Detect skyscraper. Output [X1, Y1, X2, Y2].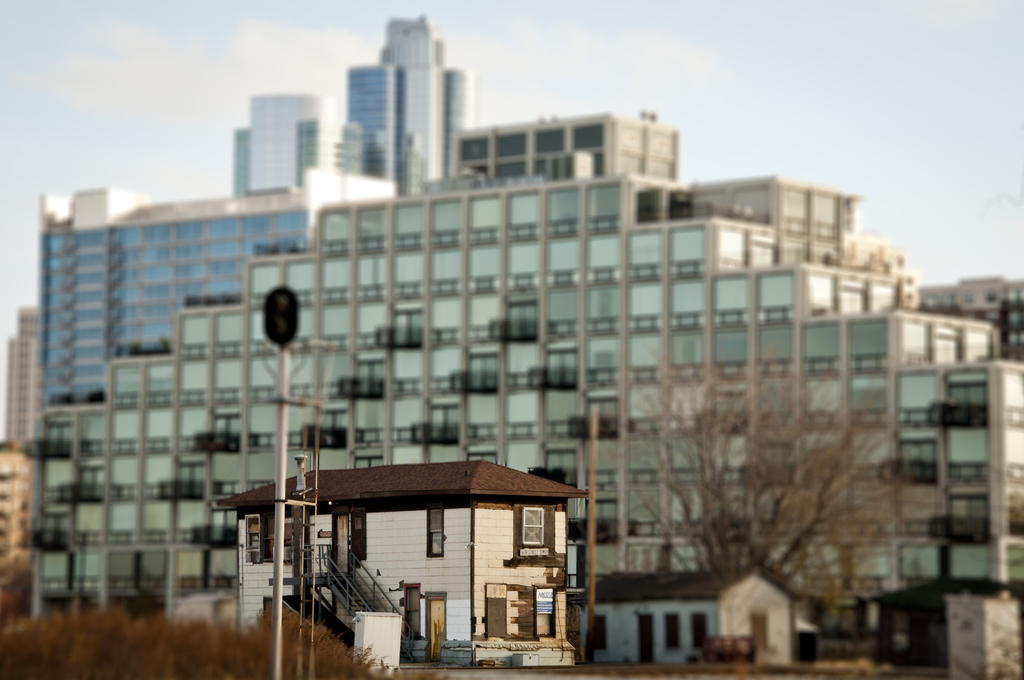
[323, 22, 486, 190].
